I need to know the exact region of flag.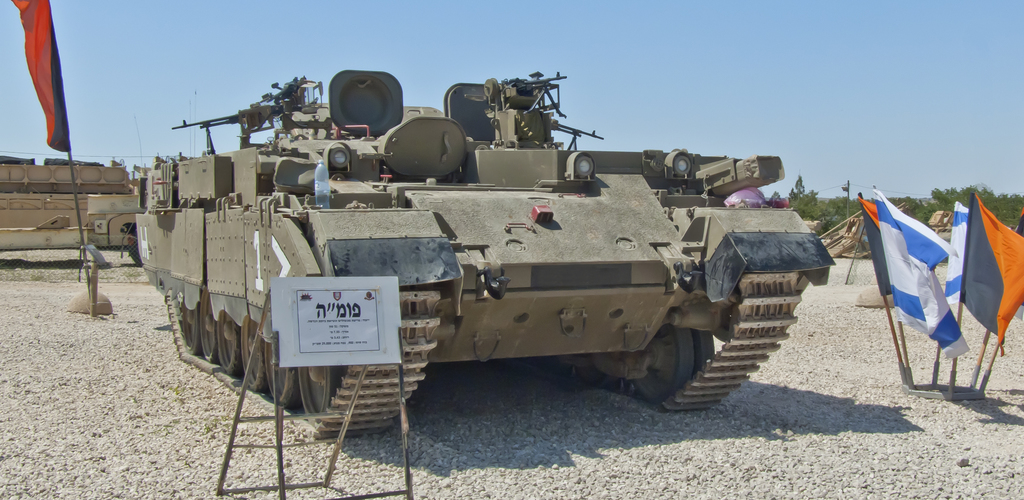
Region: pyautogui.locateOnScreen(950, 202, 974, 305).
